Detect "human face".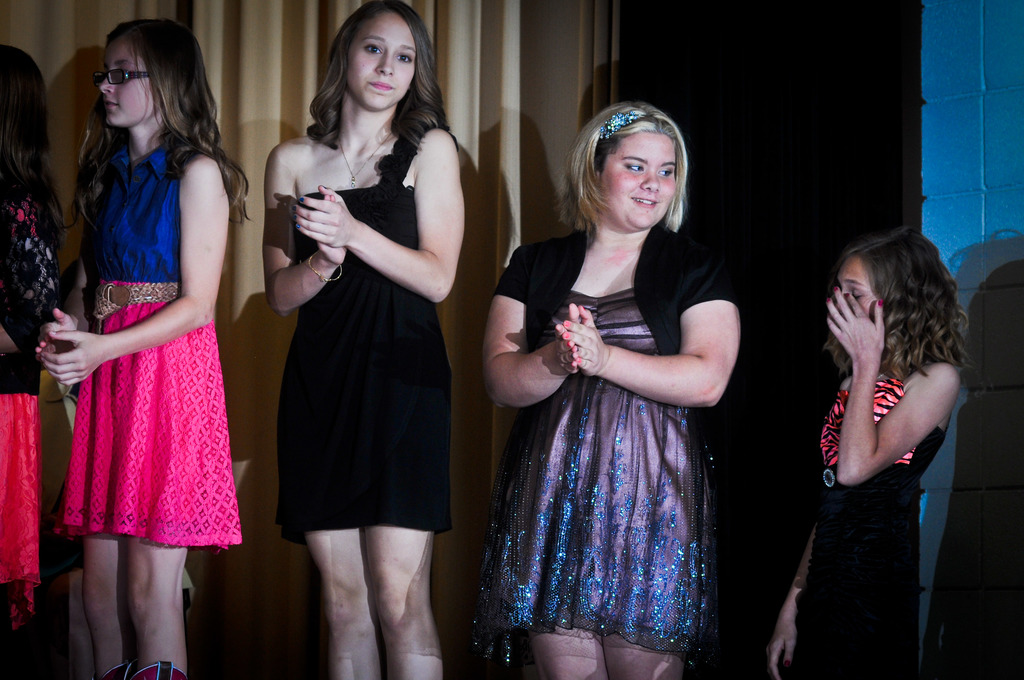
Detected at {"x1": 100, "y1": 41, "x2": 152, "y2": 130}.
